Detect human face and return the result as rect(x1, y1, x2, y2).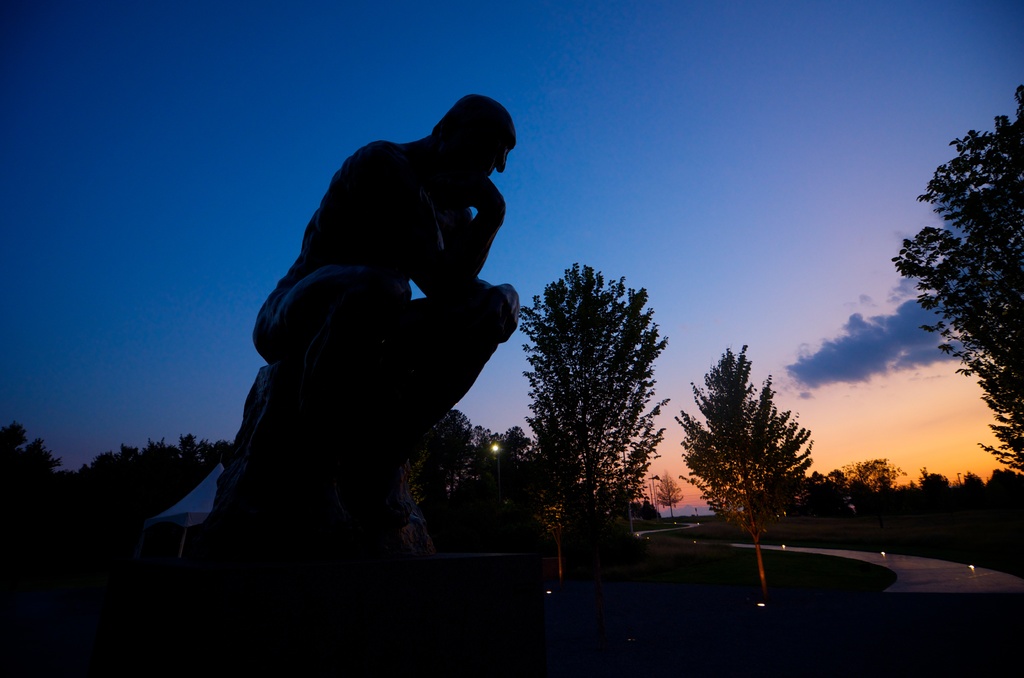
rect(451, 131, 511, 195).
